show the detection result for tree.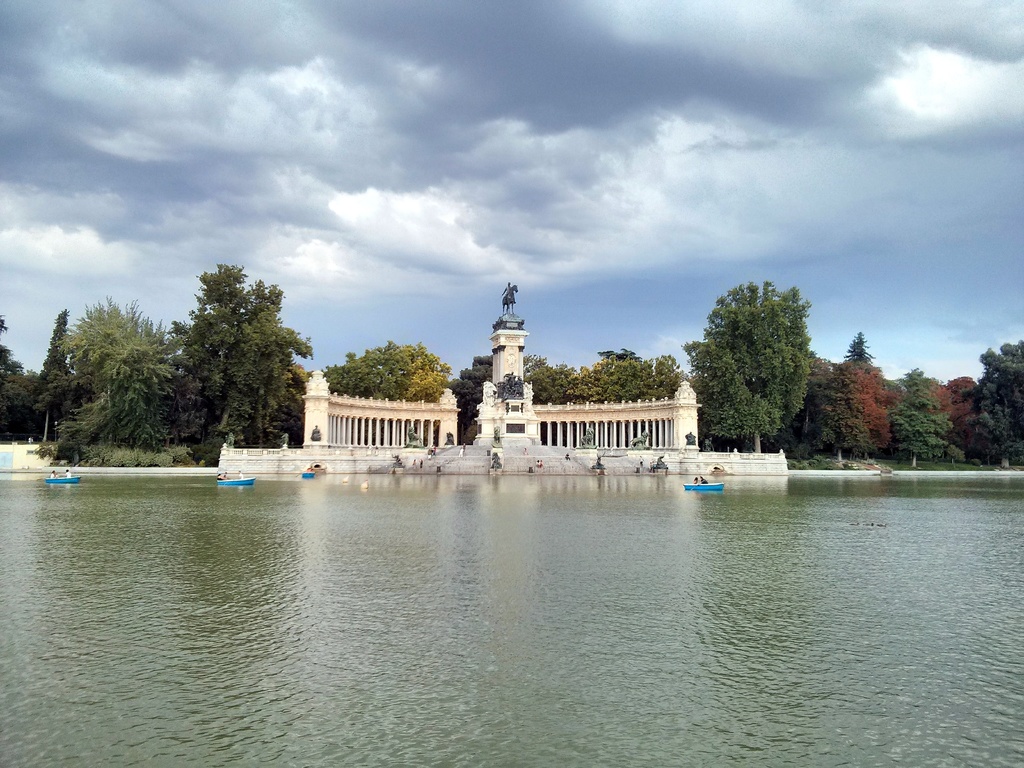
[168, 254, 317, 447].
